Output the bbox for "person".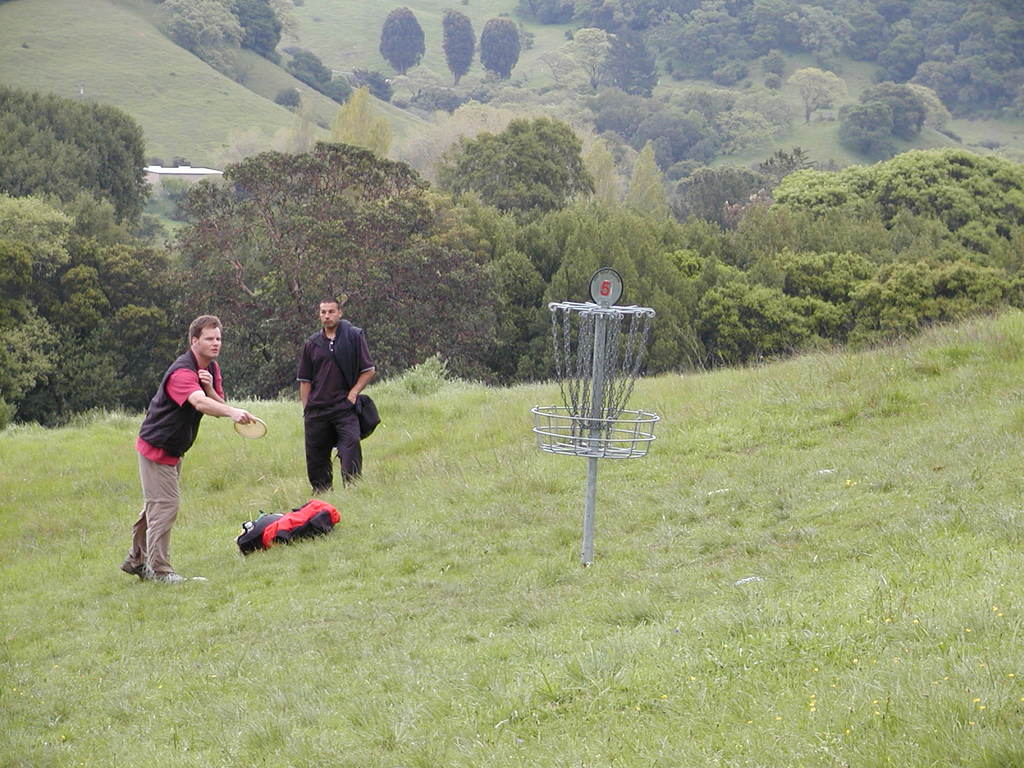
{"left": 281, "top": 285, "right": 368, "bottom": 515}.
